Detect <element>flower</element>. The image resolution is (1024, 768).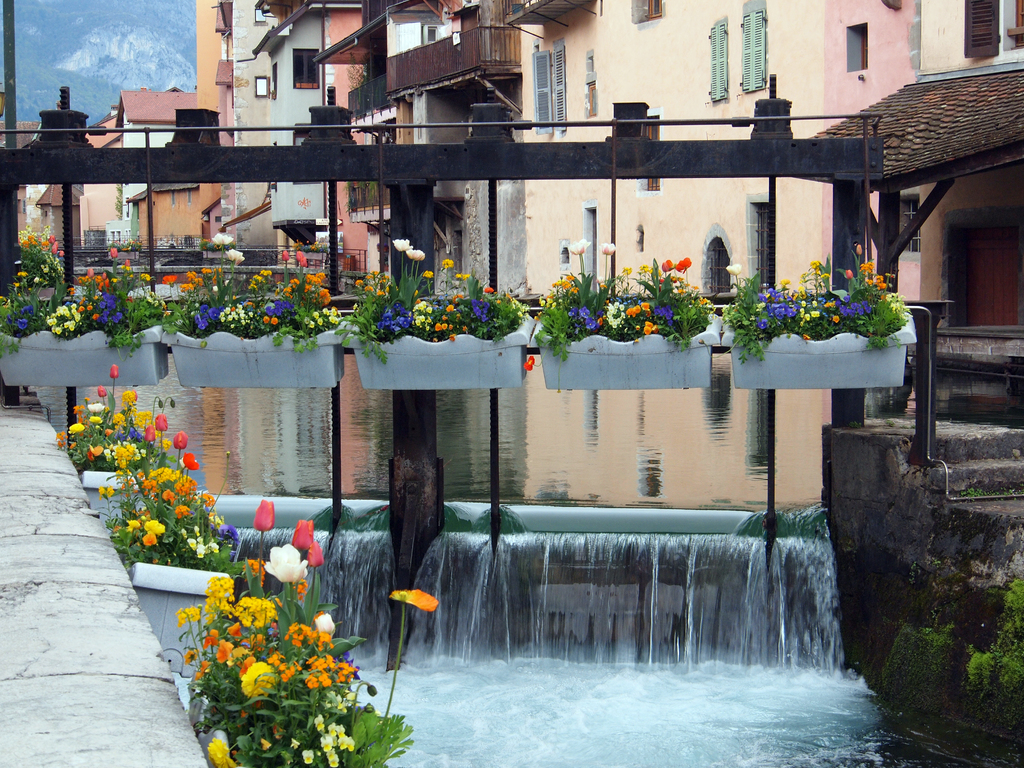
select_region(280, 250, 289, 264).
